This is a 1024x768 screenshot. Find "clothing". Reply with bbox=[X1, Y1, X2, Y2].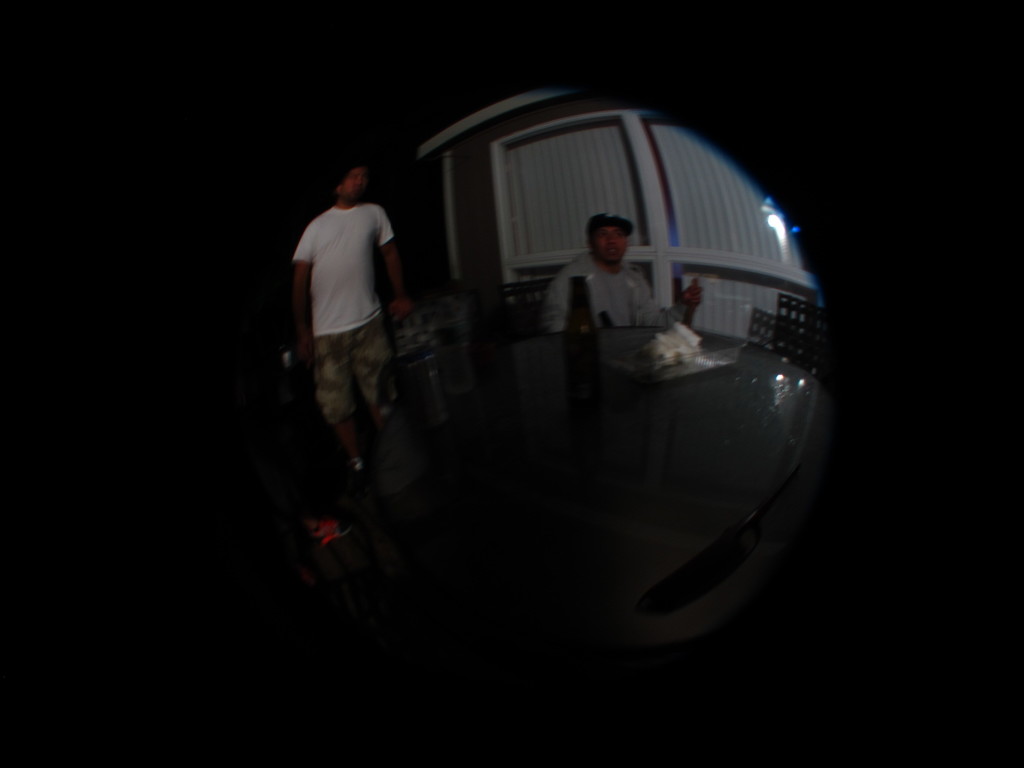
bbox=[282, 169, 406, 452].
